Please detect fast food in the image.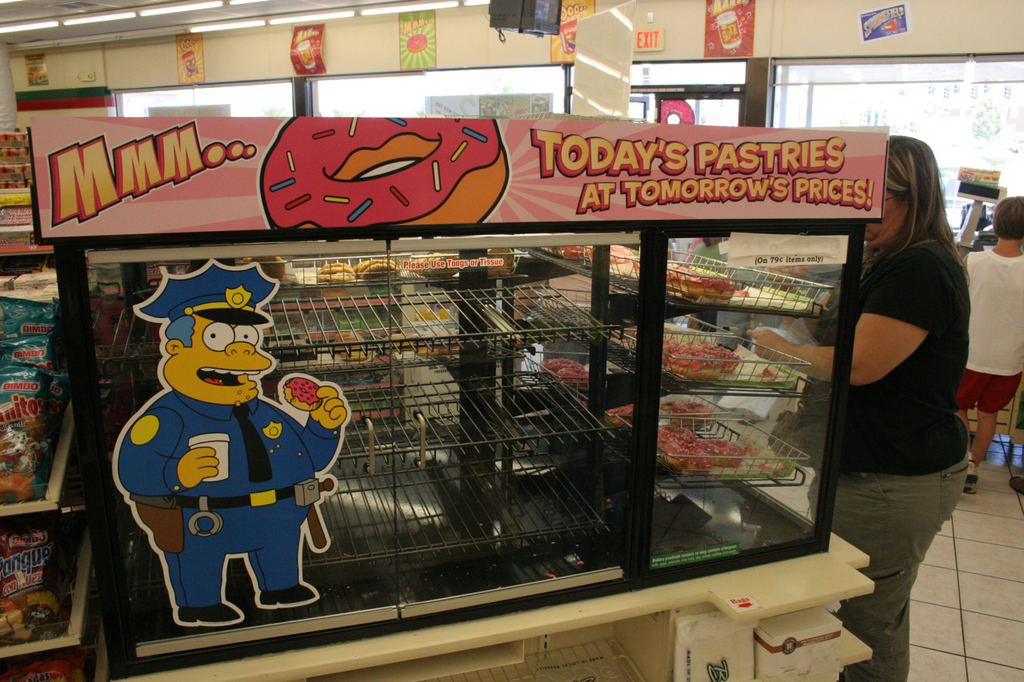
pyautogui.locateOnScreen(609, 403, 633, 431).
